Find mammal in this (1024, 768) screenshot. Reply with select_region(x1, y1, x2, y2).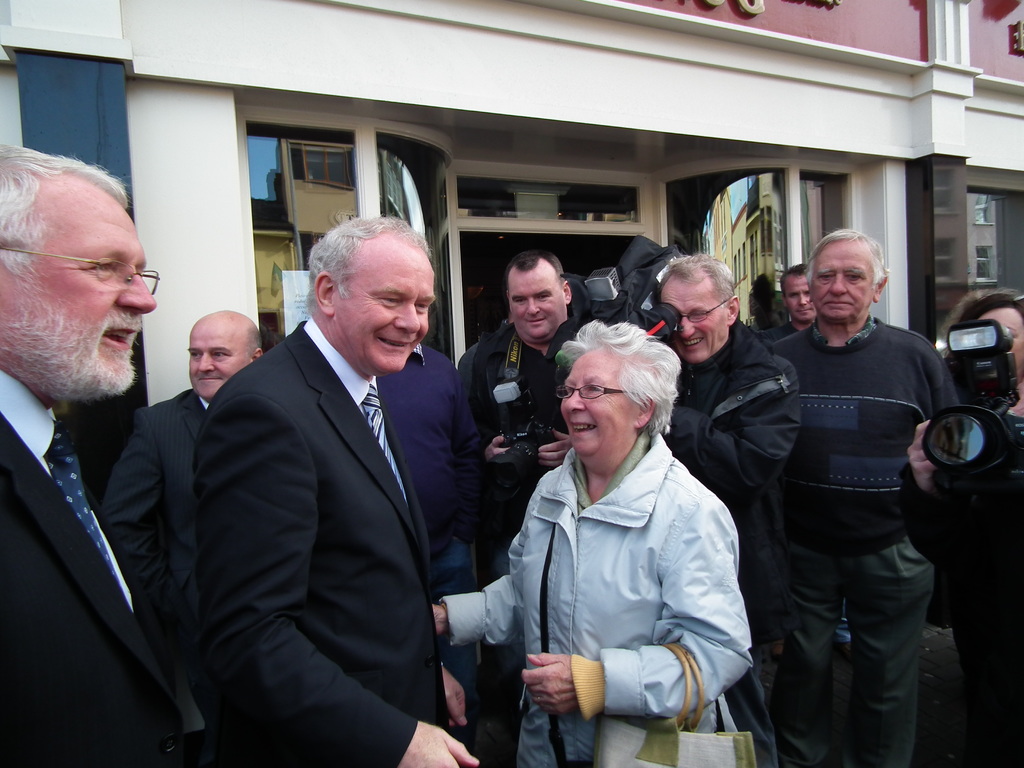
select_region(100, 306, 261, 765).
